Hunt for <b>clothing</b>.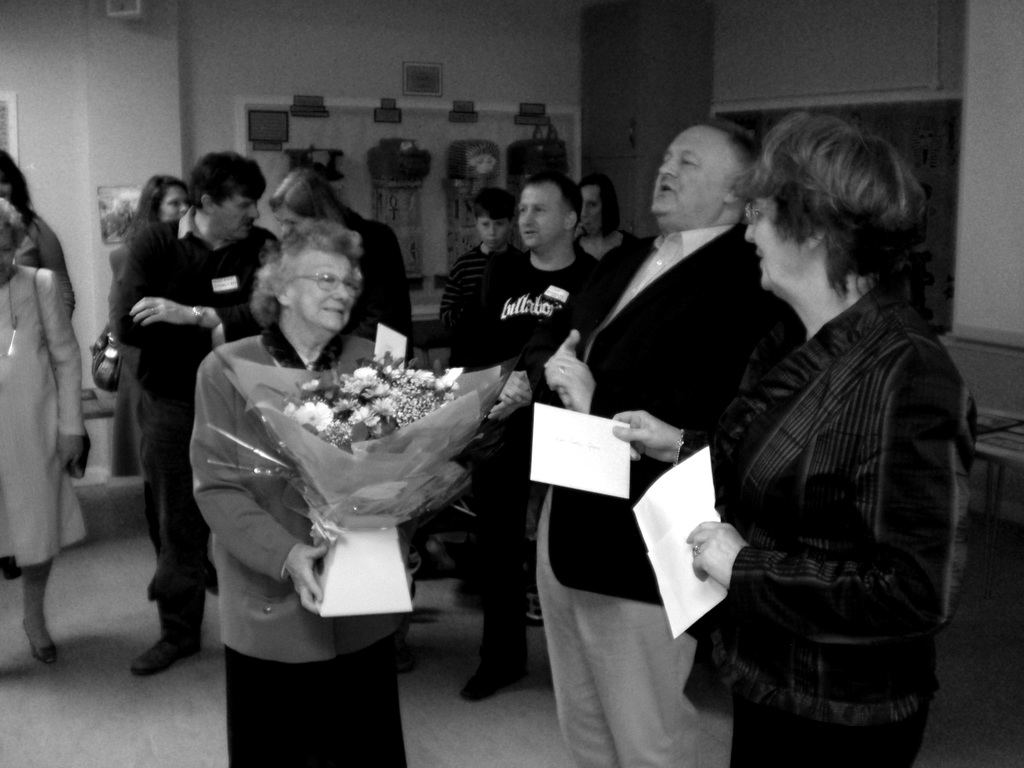
Hunted down at [105, 203, 281, 595].
